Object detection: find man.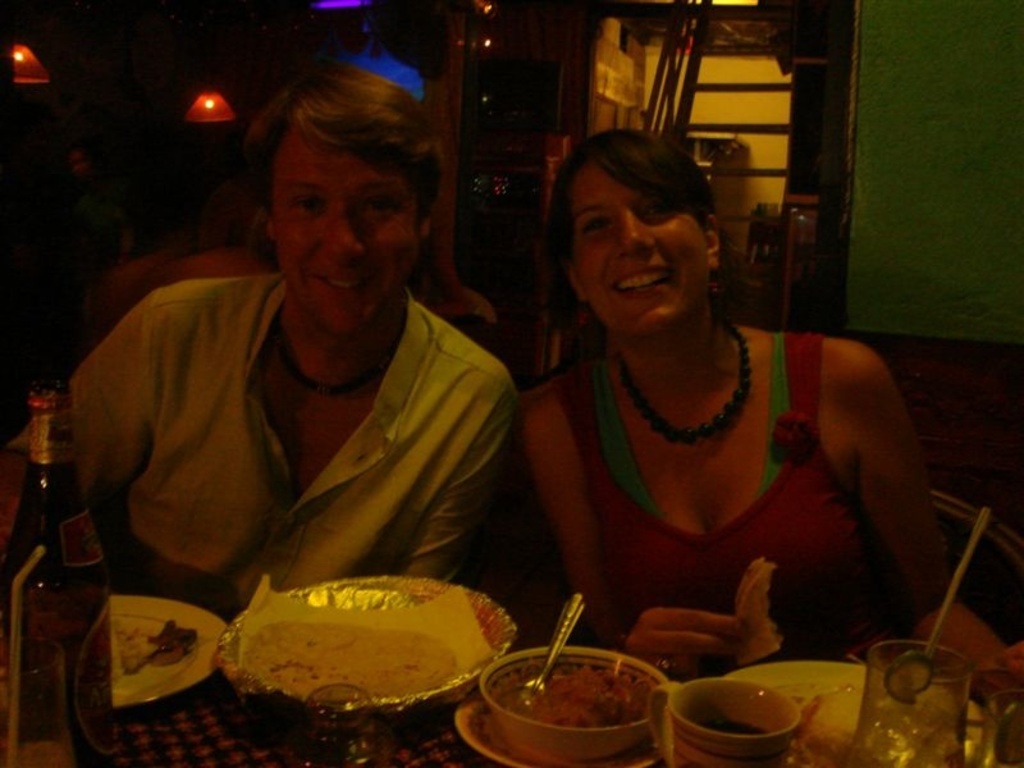
20, 102, 559, 686.
